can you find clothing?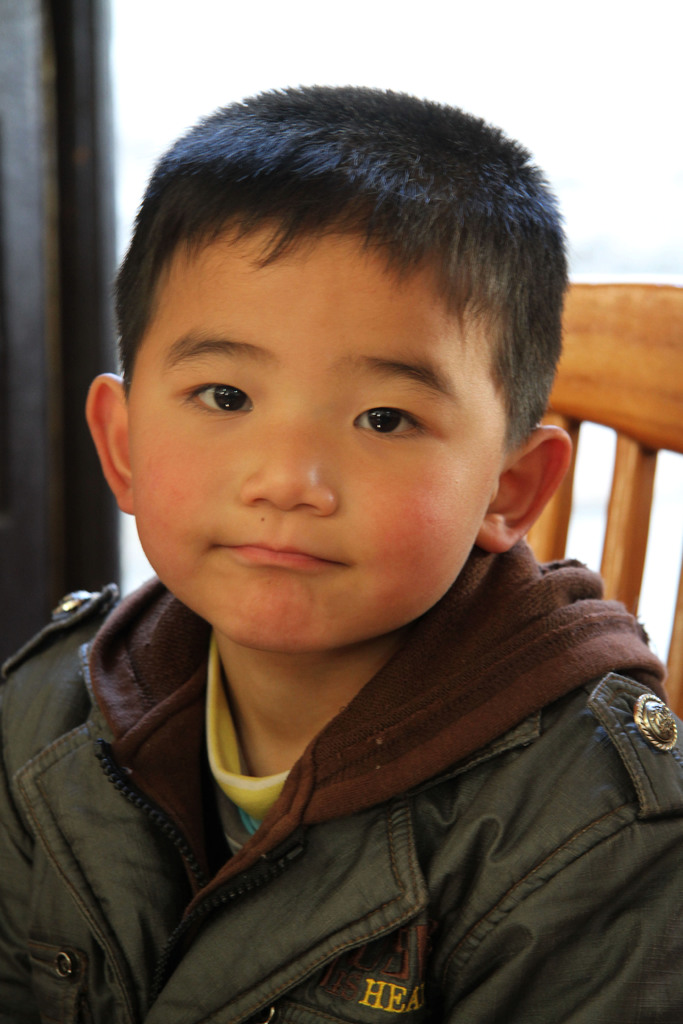
Yes, bounding box: {"x1": 36, "y1": 561, "x2": 645, "y2": 982}.
